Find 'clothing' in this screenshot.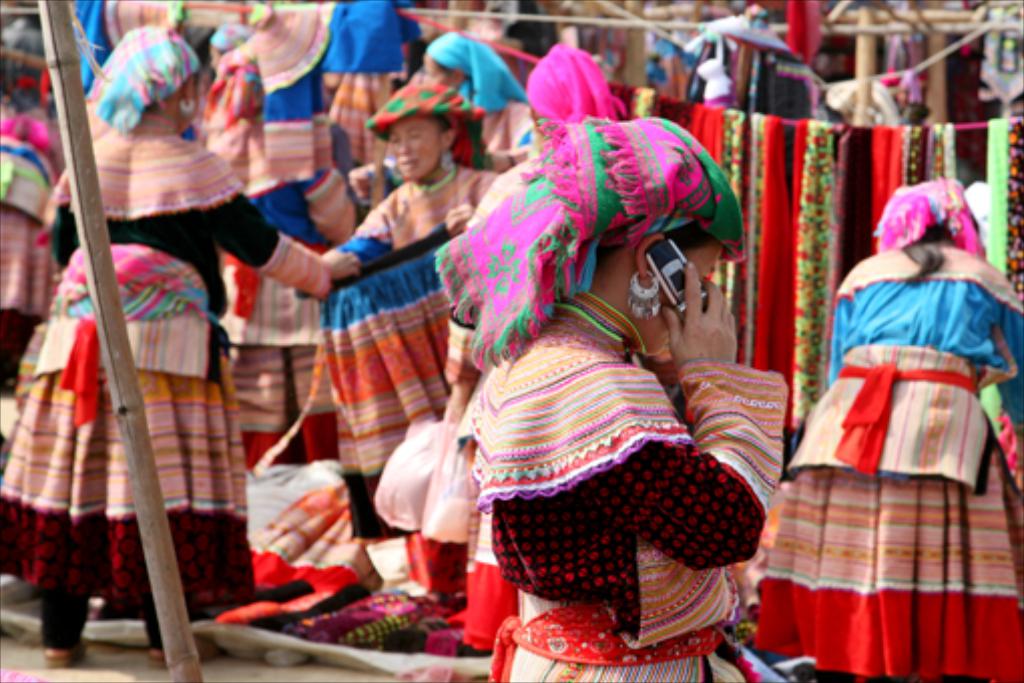
The bounding box for 'clothing' is detection(349, 157, 482, 538).
